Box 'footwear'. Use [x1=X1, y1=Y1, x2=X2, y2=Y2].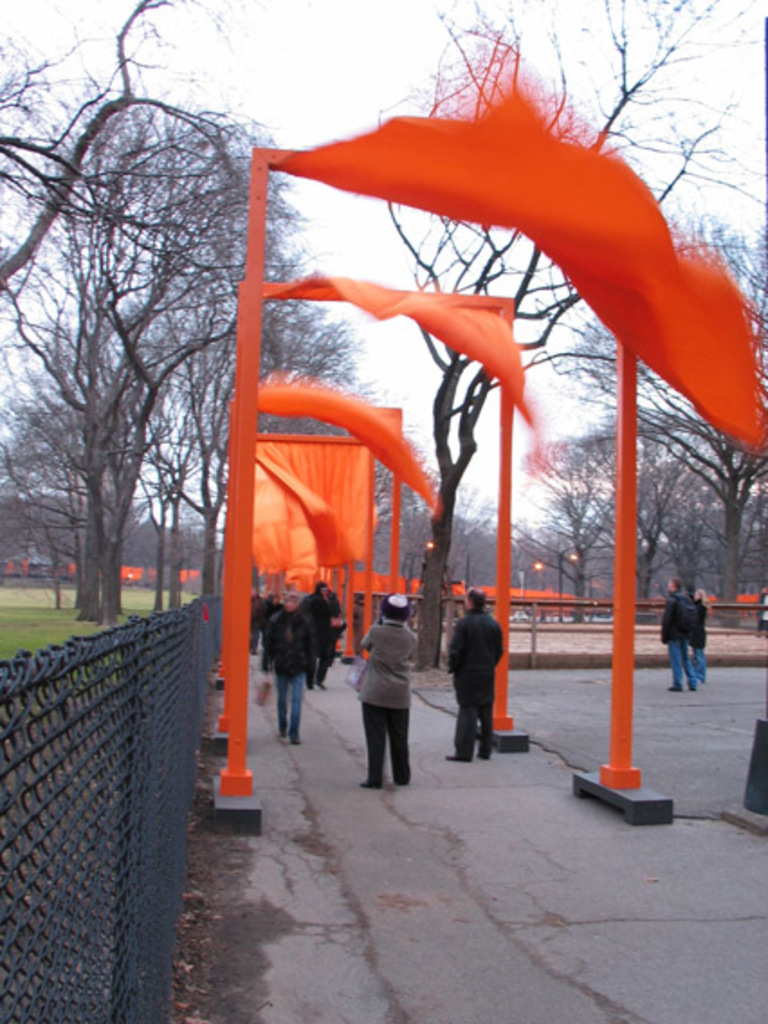
[x1=279, y1=723, x2=287, y2=741].
